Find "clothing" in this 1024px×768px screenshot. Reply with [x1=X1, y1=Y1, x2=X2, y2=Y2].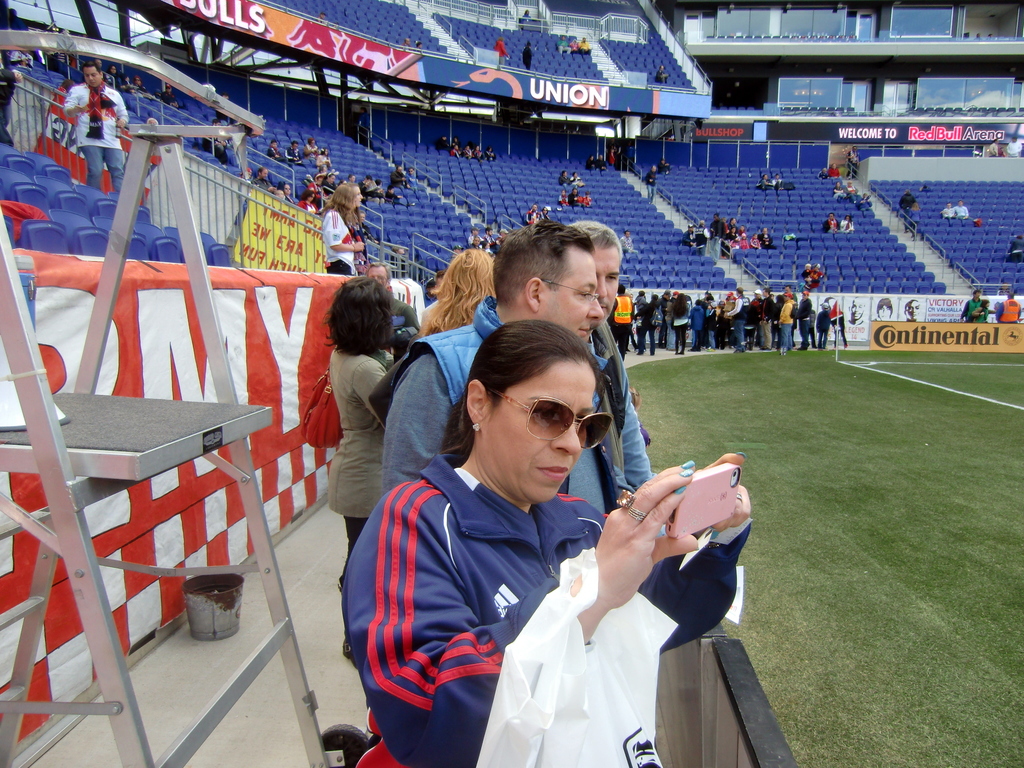
[x1=951, y1=203, x2=973, y2=224].
